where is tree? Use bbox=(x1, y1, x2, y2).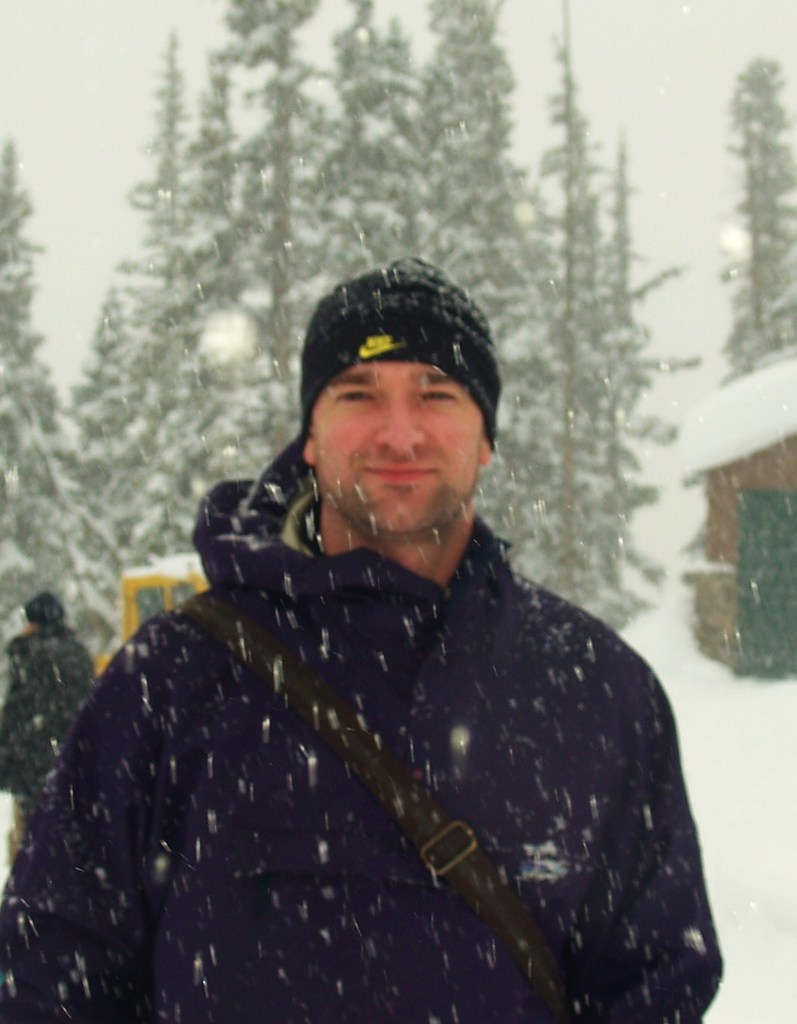
bbox=(0, 126, 126, 653).
